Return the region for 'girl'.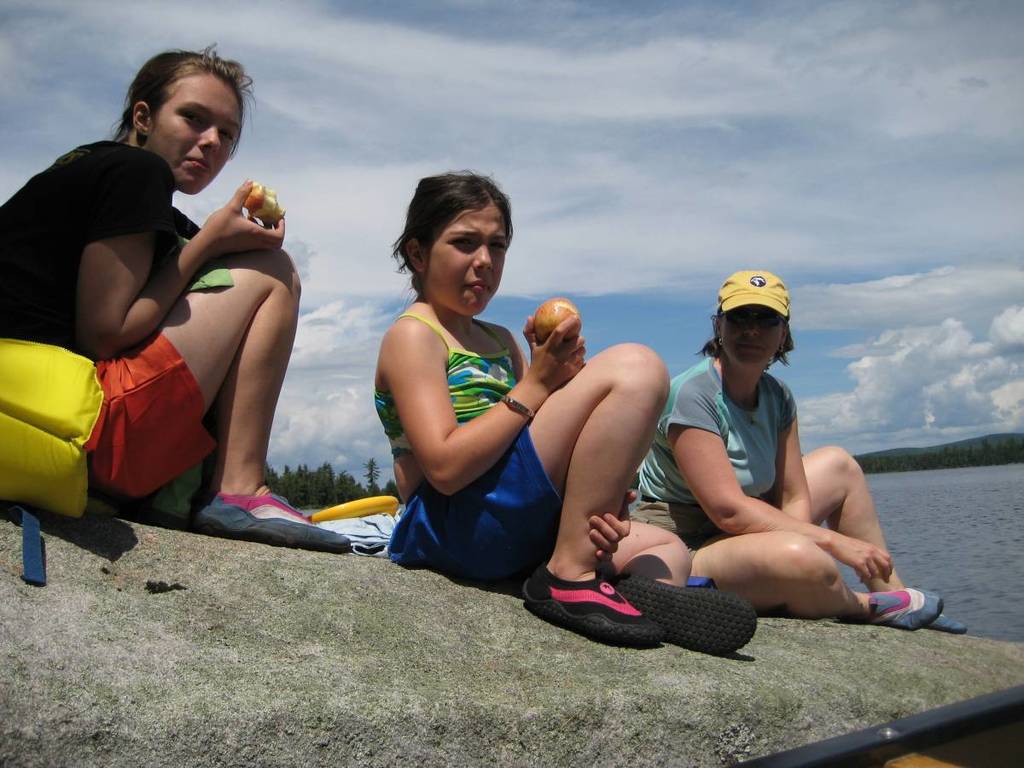
(left=0, top=42, right=354, bottom=551).
